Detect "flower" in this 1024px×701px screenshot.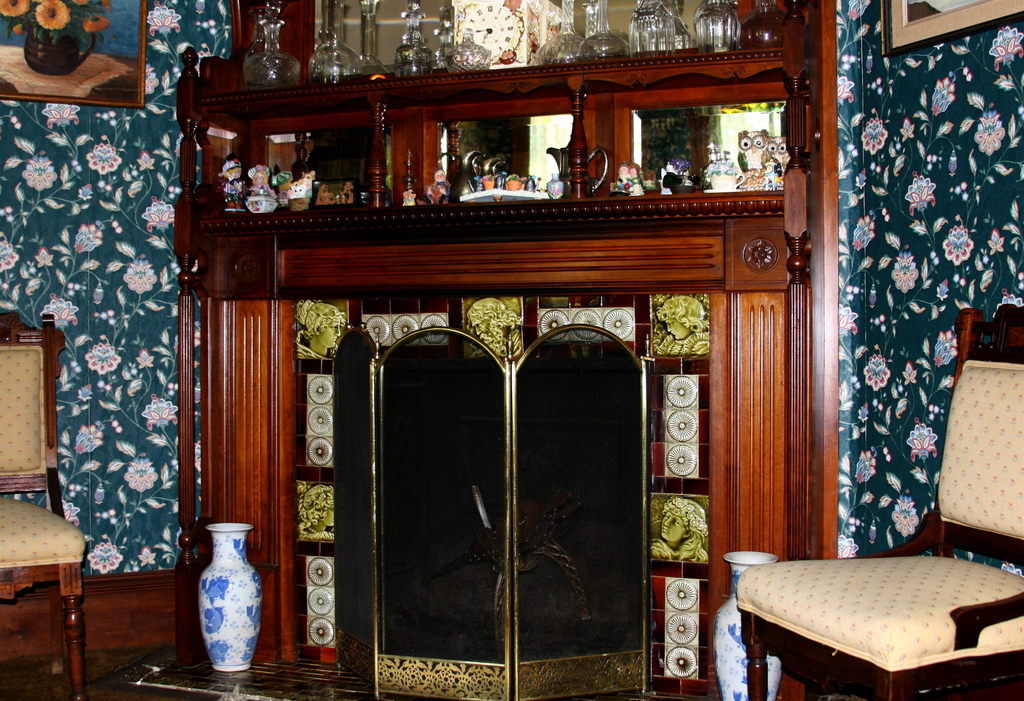
Detection: [73, 423, 108, 460].
